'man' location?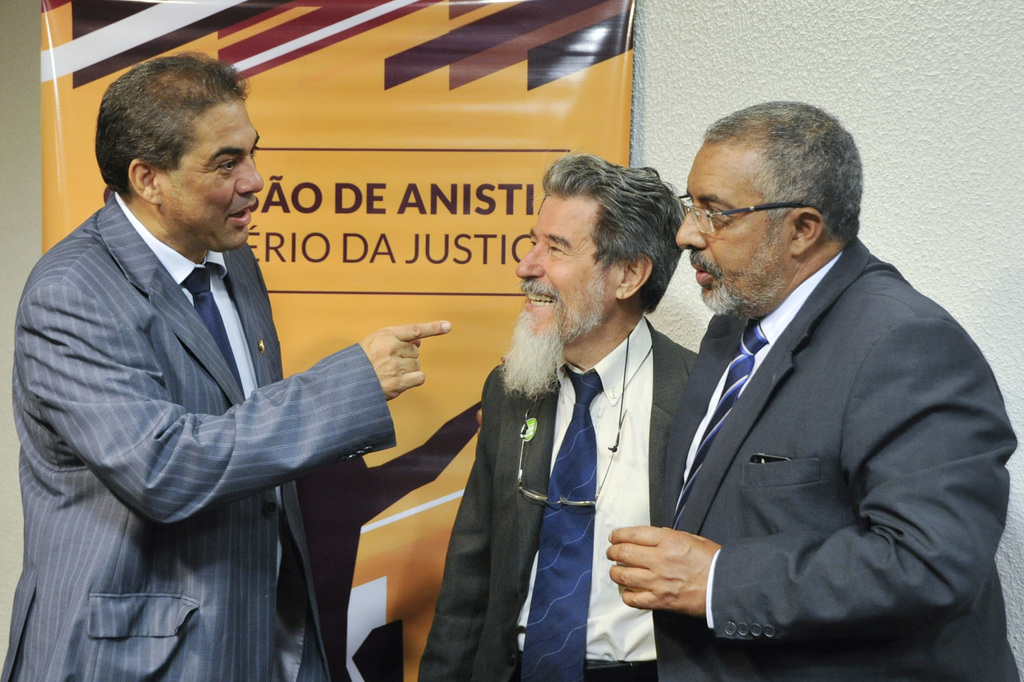
rect(0, 58, 451, 681)
